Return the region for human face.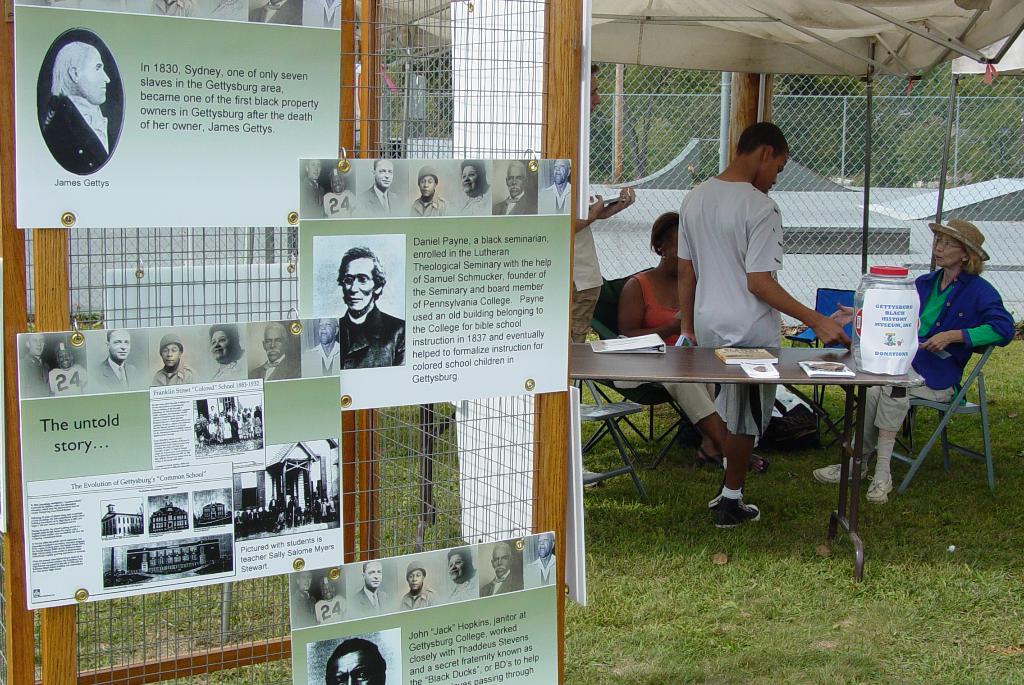
box(761, 150, 787, 189).
